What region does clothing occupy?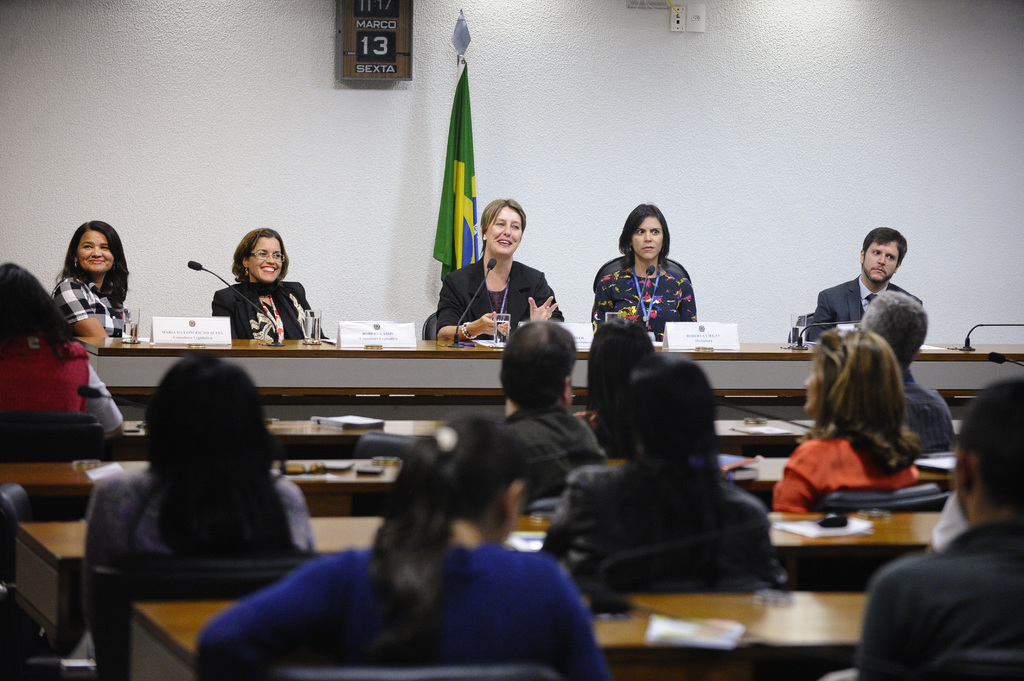
(x1=205, y1=550, x2=591, y2=680).
